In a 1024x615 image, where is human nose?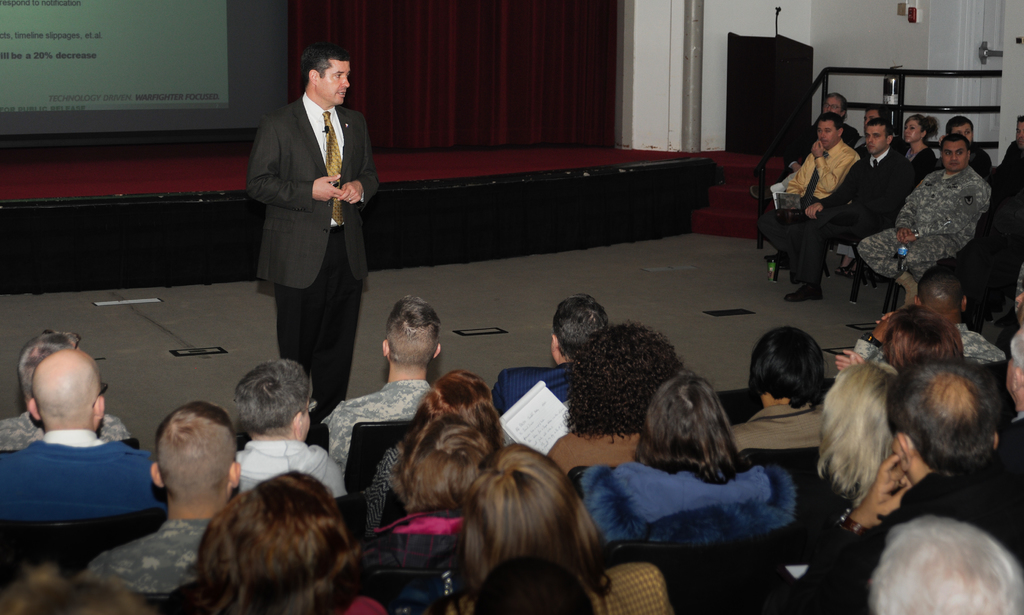
bbox=[817, 132, 825, 140].
